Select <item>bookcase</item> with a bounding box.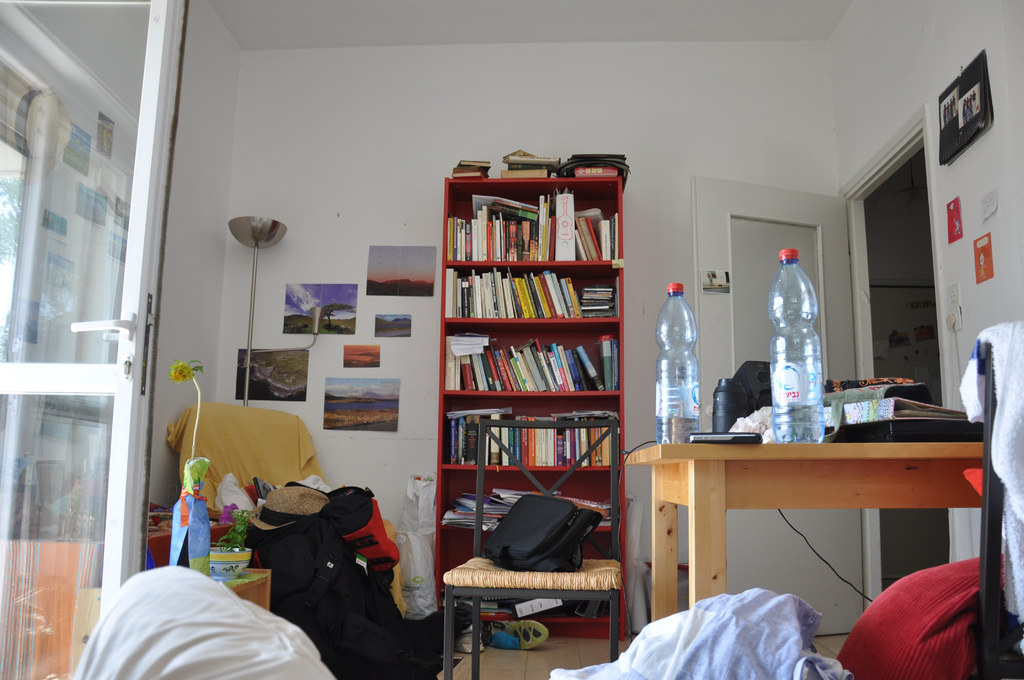
433,166,624,642.
